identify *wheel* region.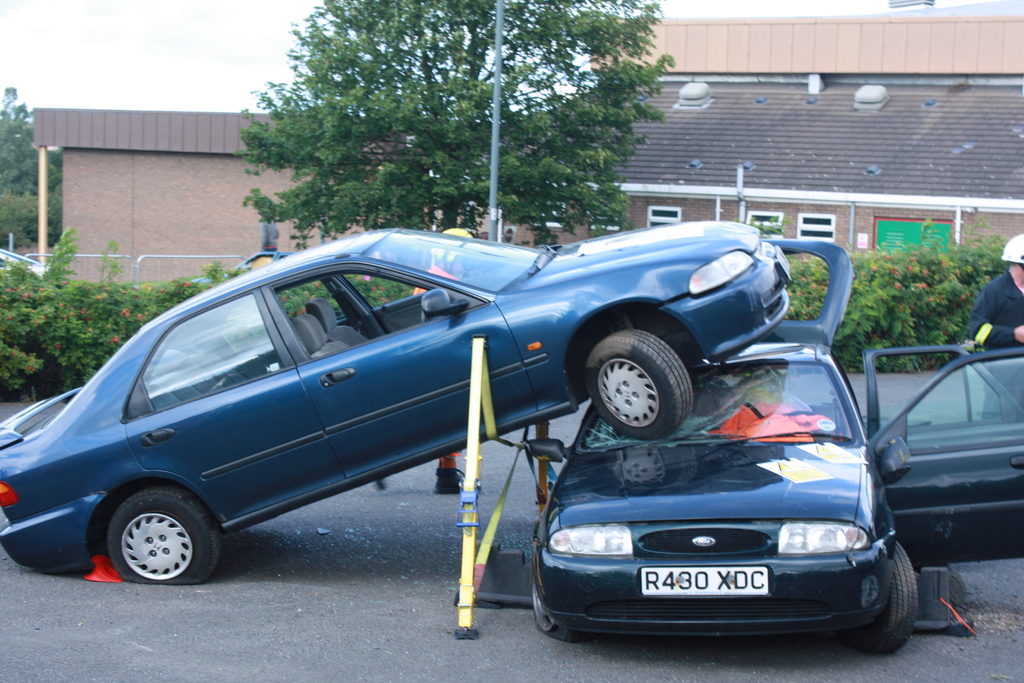
Region: left=586, top=331, right=692, bottom=440.
